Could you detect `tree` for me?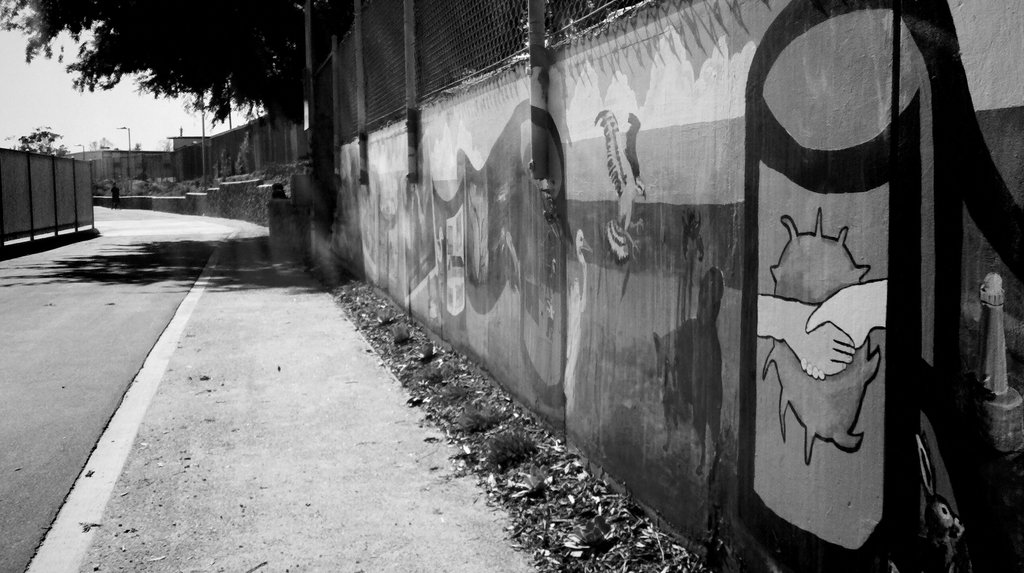
Detection result: locate(10, 130, 63, 157).
